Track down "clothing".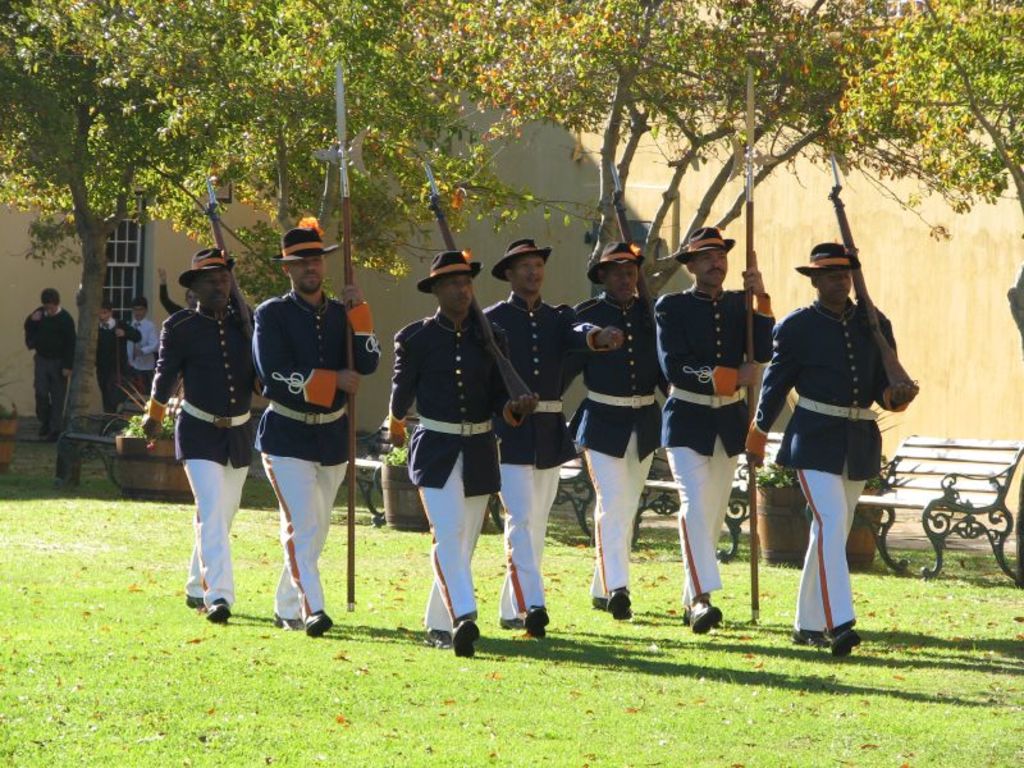
Tracked to rect(146, 301, 266, 603).
